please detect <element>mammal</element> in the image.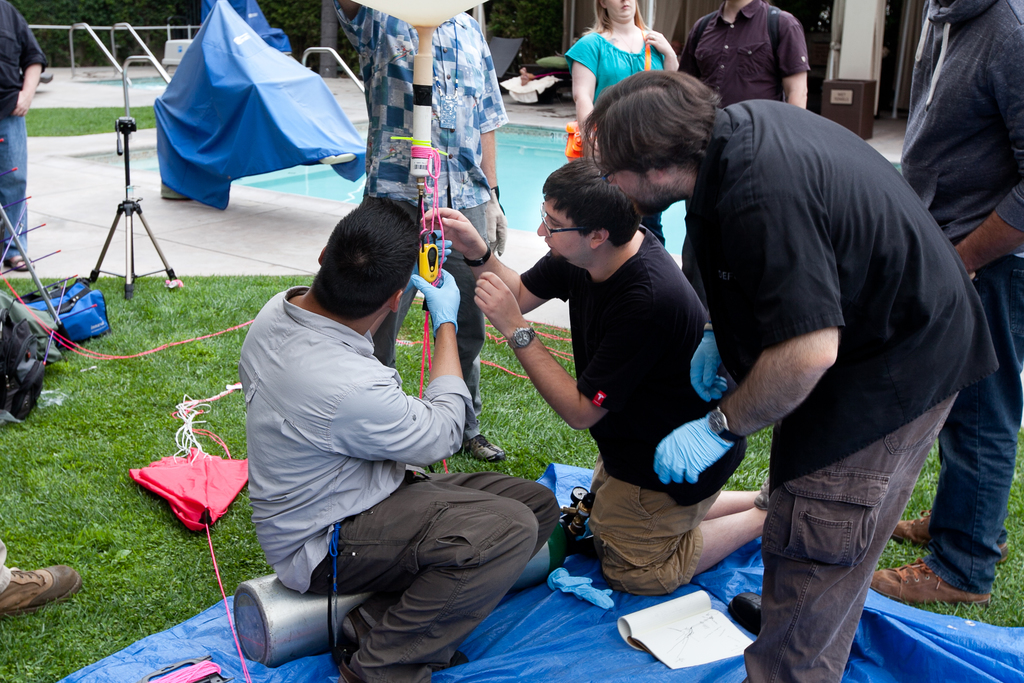
pyautogui.locateOnScreen(561, 0, 677, 242).
